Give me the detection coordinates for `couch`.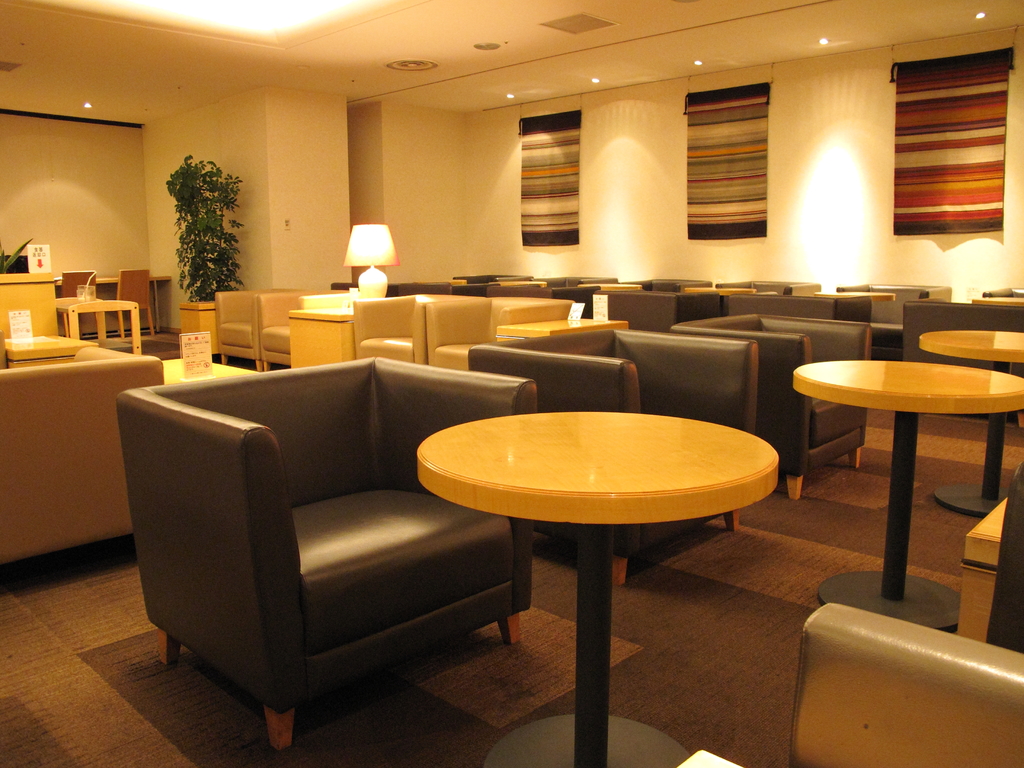
<region>483, 280, 596, 317</region>.
